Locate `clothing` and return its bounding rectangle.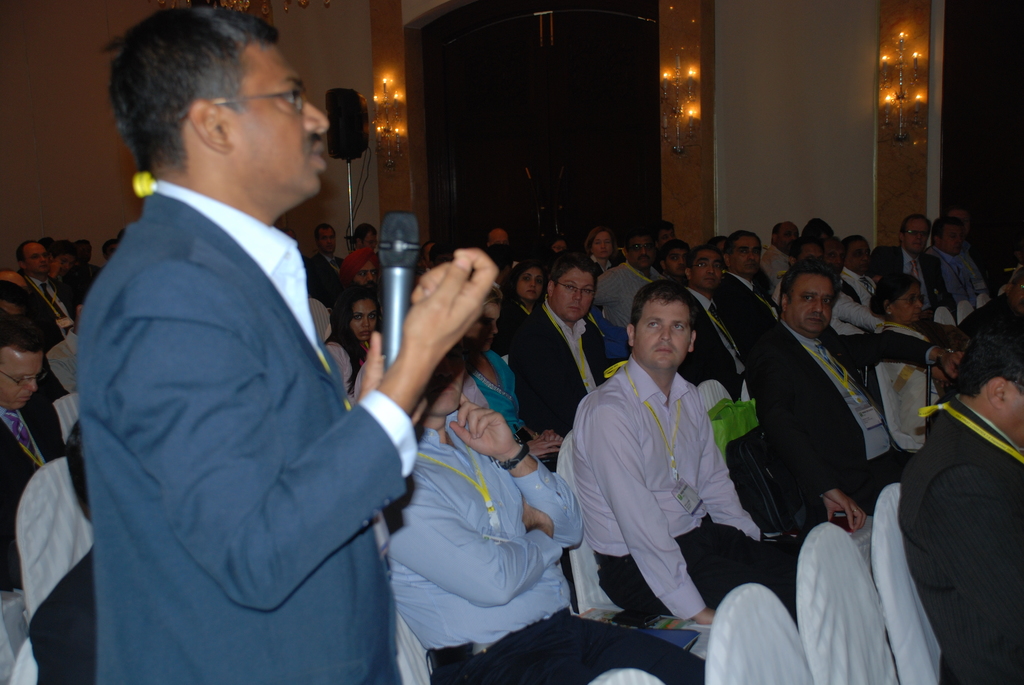
locate(754, 318, 940, 517).
